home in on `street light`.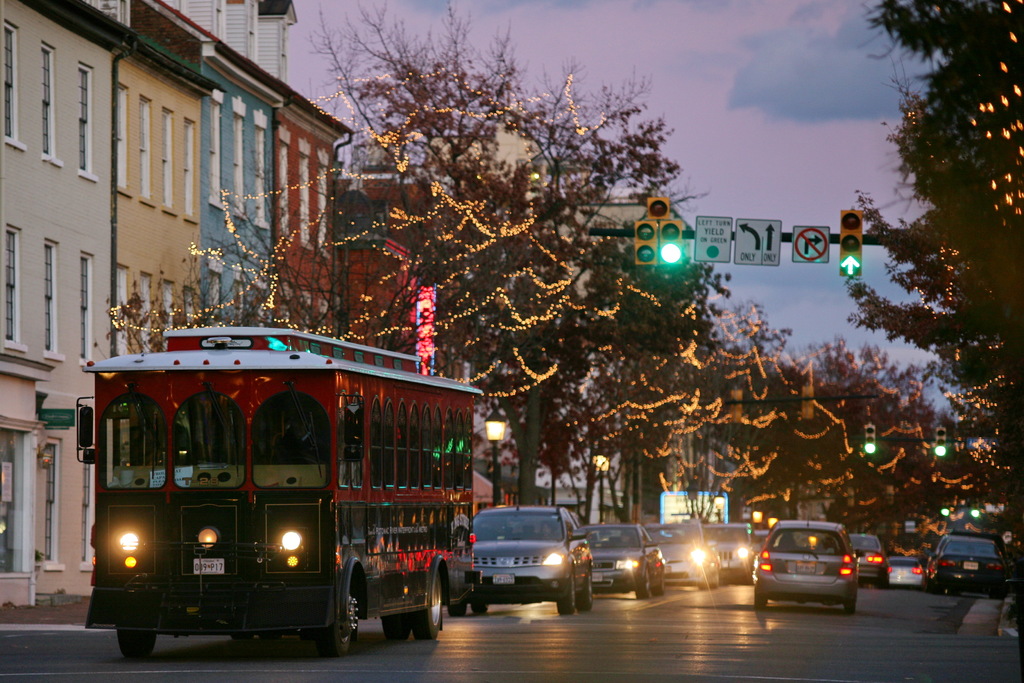
Homed in at (482,407,515,515).
